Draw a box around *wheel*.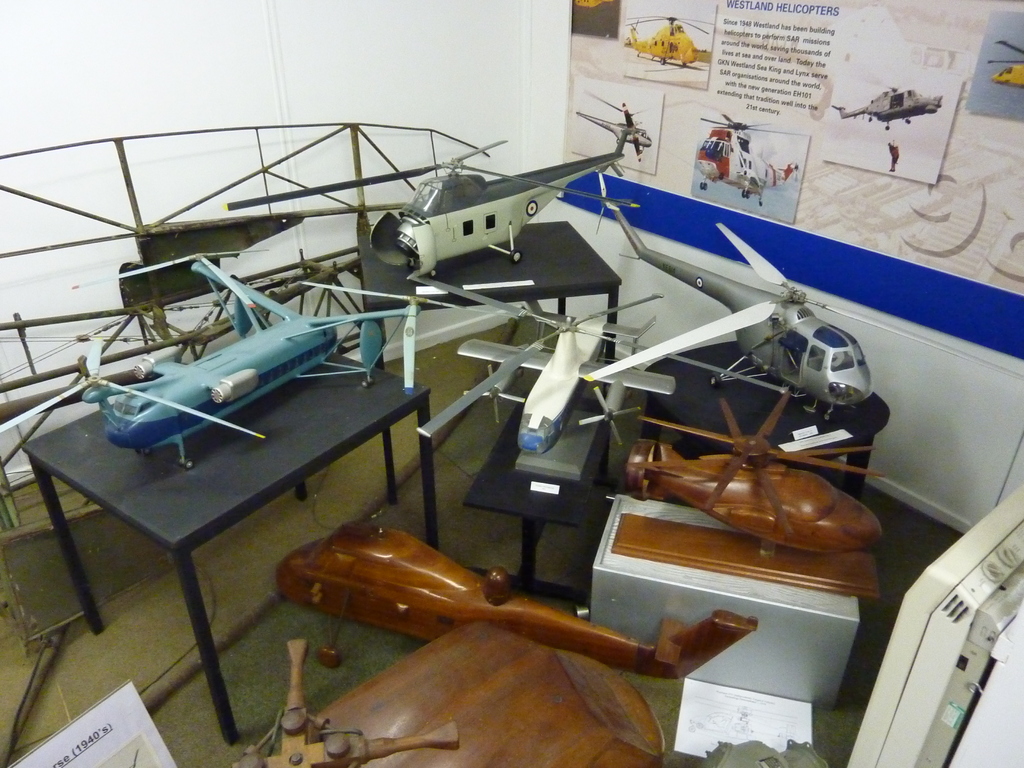
bbox(186, 460, 193, 470).
